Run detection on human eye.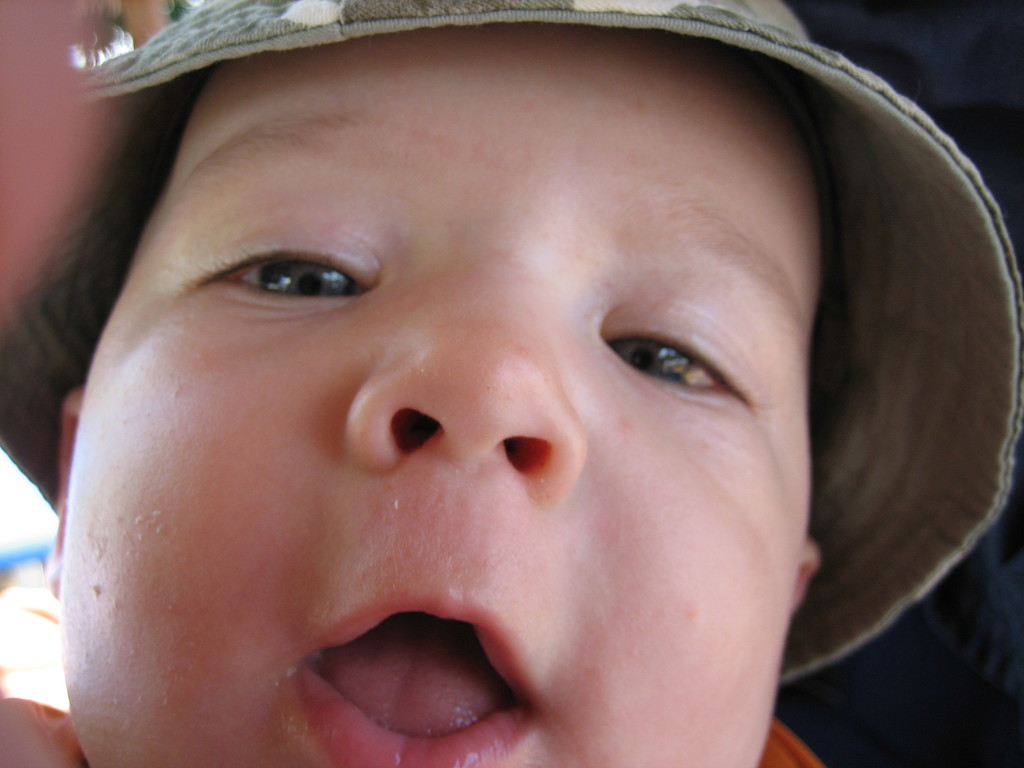
Result: select_region(607, 331, 728, 398).
